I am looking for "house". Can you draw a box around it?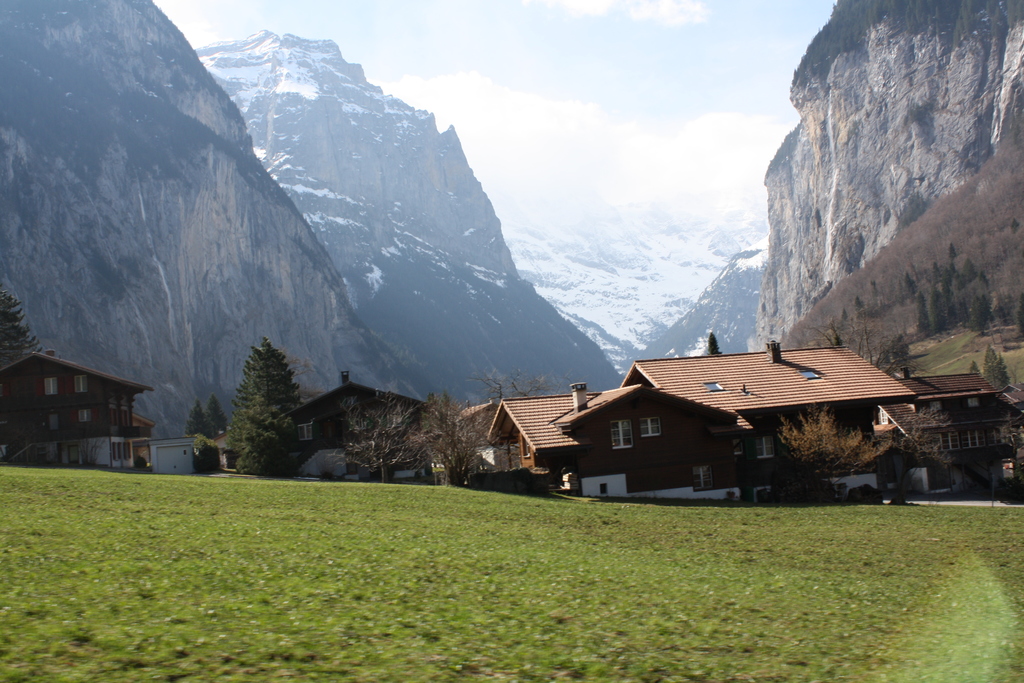
Sure, the bounding box is select_region(8, 328, 169, 472).
